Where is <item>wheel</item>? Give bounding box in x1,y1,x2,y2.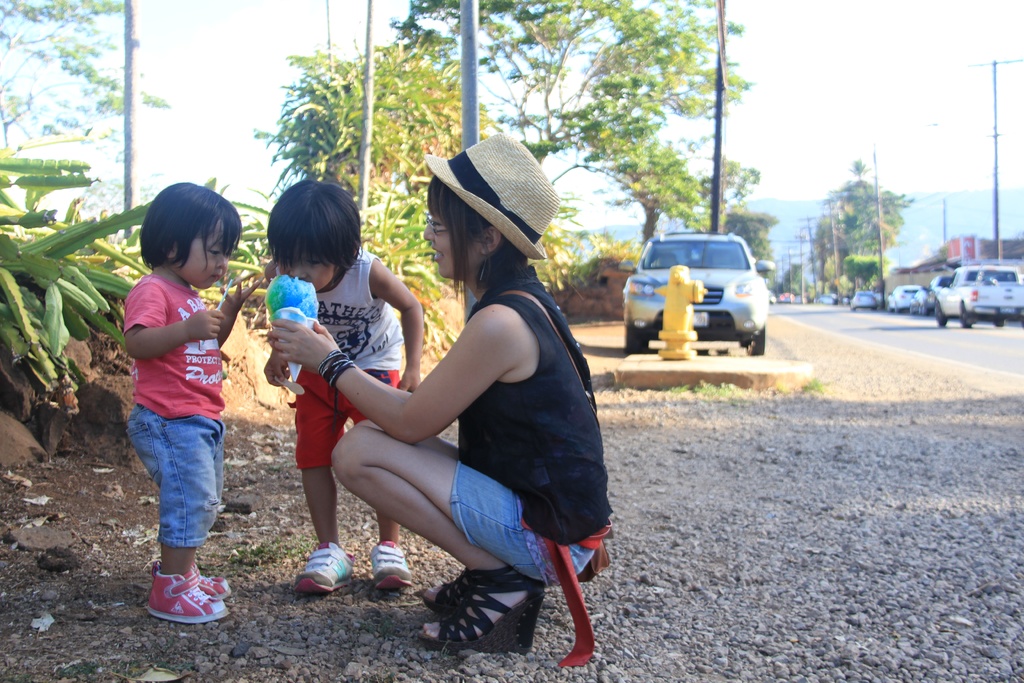
744,328,769,361.
